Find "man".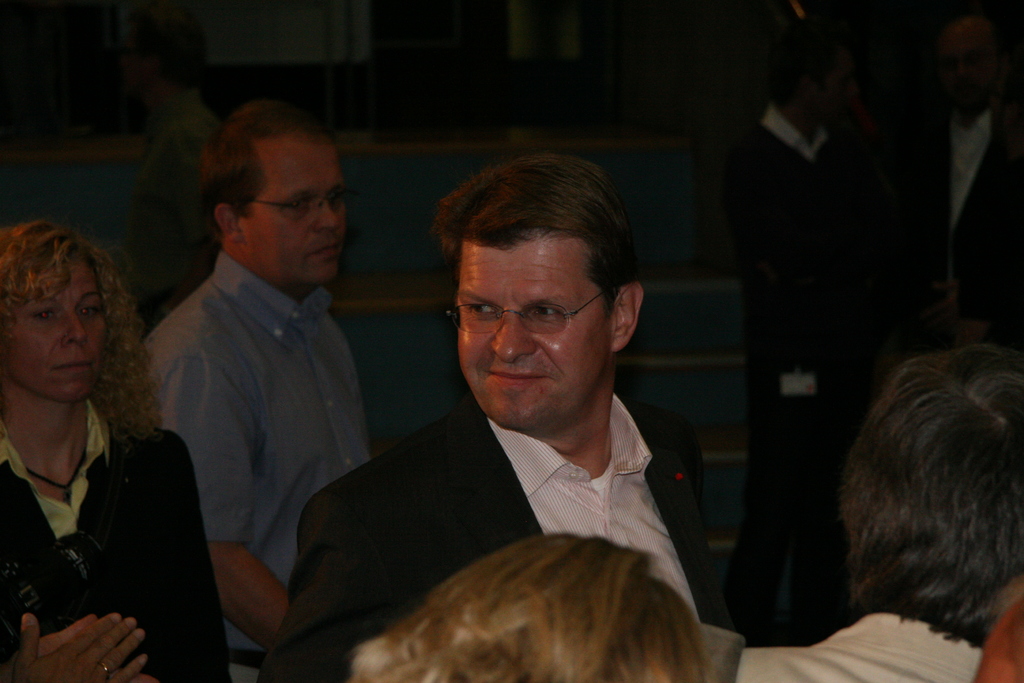
box(116, 125, 396, 632).
